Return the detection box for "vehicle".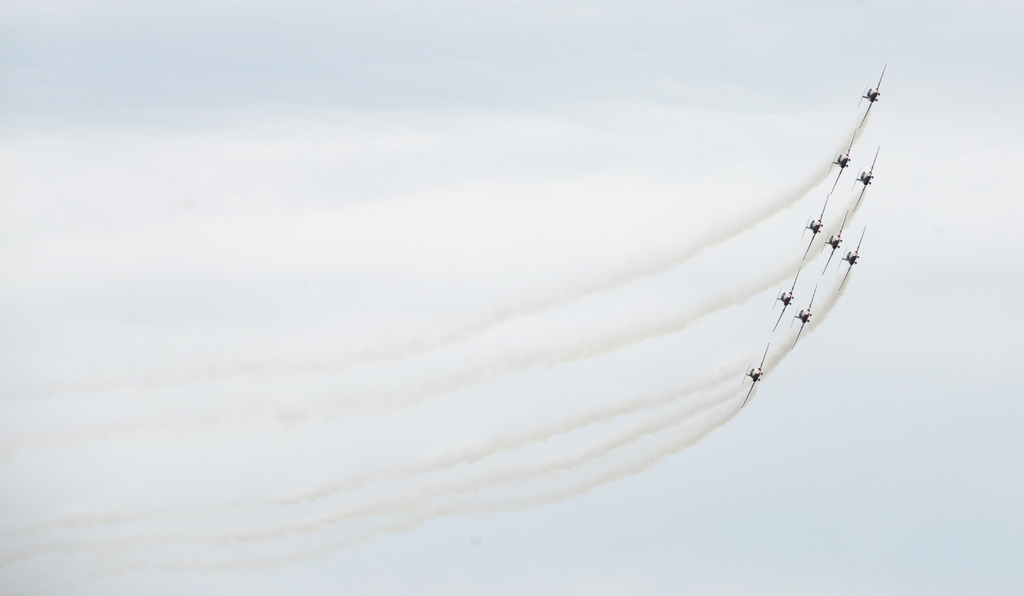
<region>798, 189, 826, 258</region>.
